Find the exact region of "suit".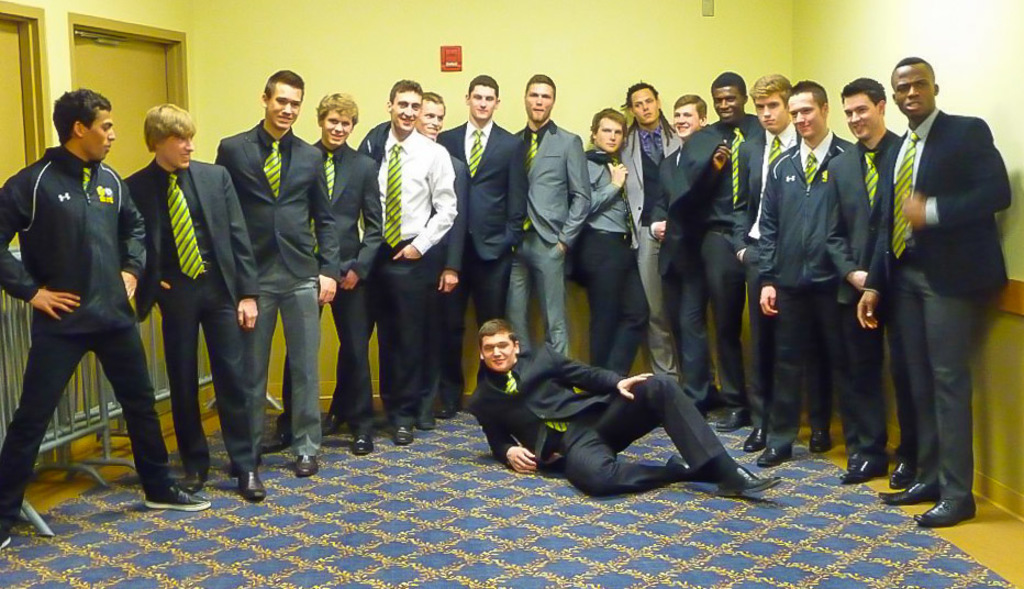
Exact region: detection(210, 126, 344, 455).
